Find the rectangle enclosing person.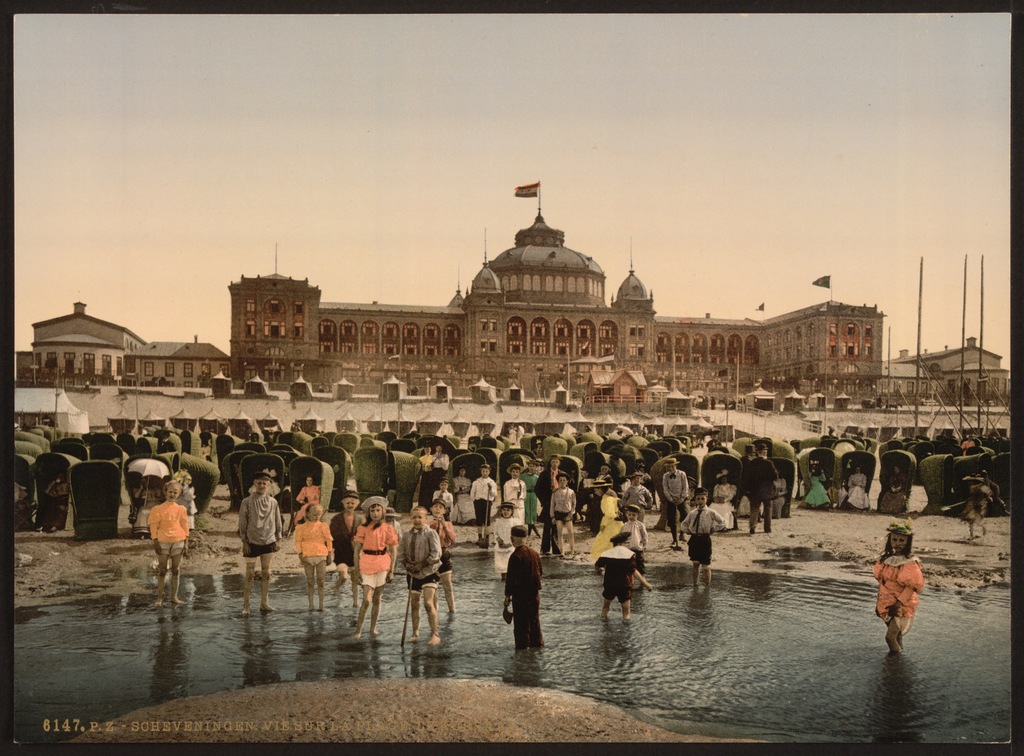
298,500,336,609.
